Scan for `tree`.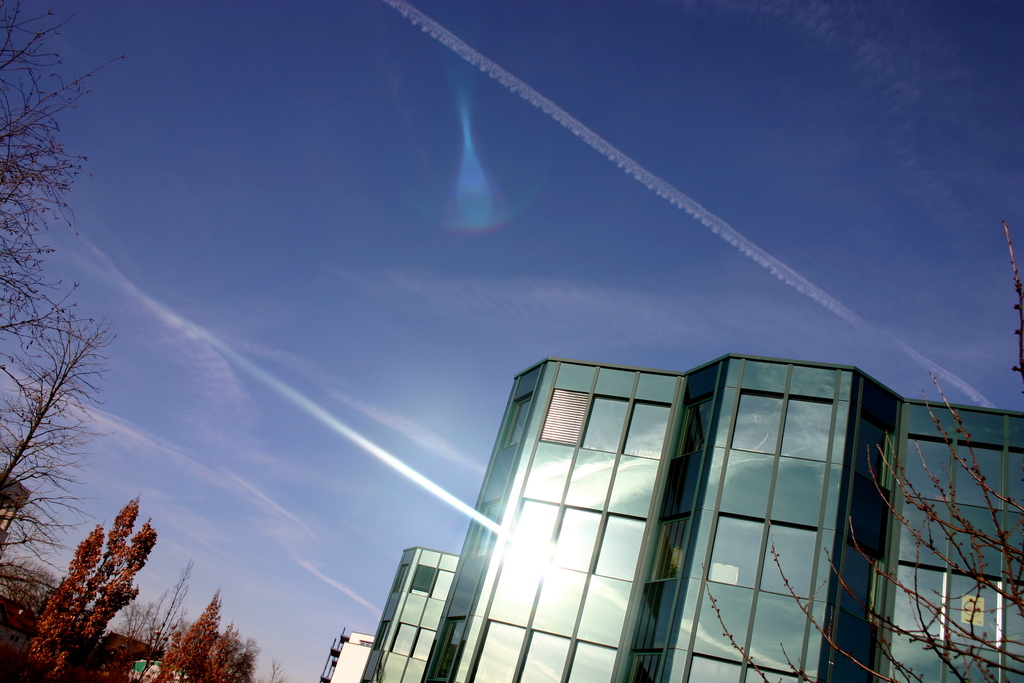
Scan result: {"x1": 153, "y1": 593, "x2": 225, "y2": 682}.
